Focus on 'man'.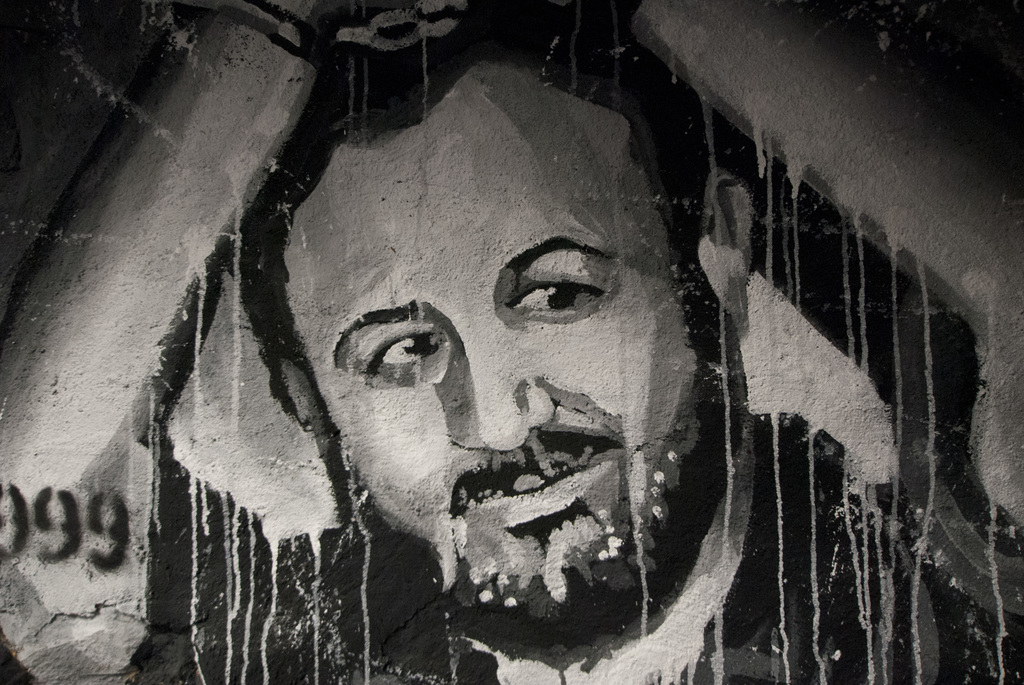
Focused at BBox(115, 75, 874, 682).
